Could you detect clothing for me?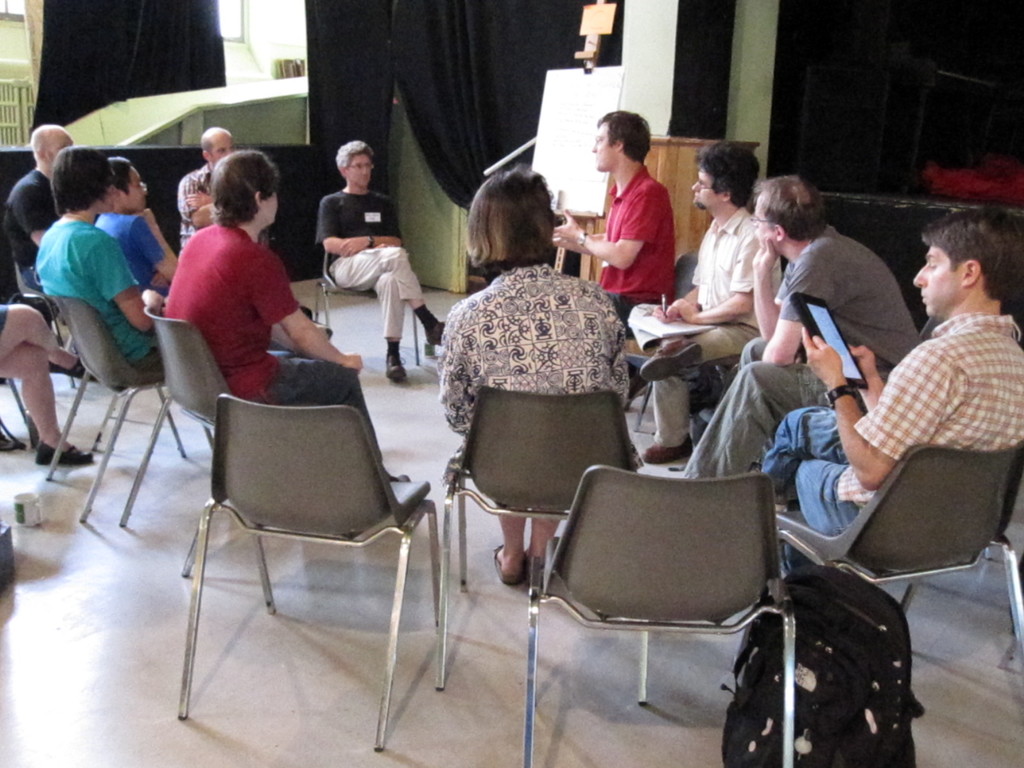
Detection result: (x1=764, y1=308, x2=1023, y2=572).
